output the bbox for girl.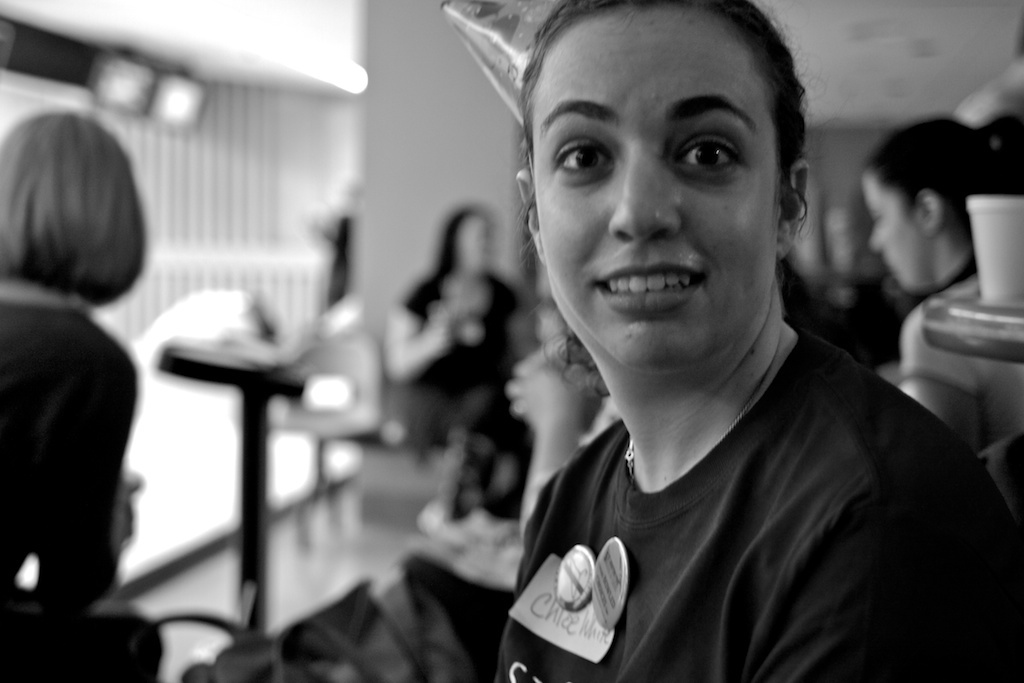
bbox=(381, 208, 527, 545).
